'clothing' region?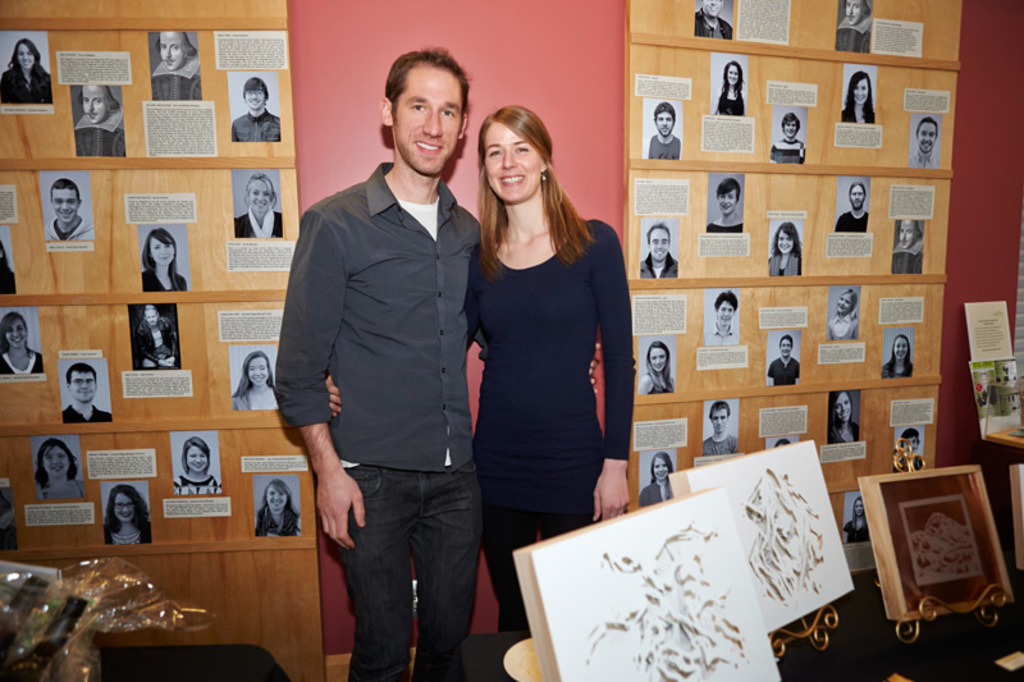
Rect(40, 480, 90, 499)
